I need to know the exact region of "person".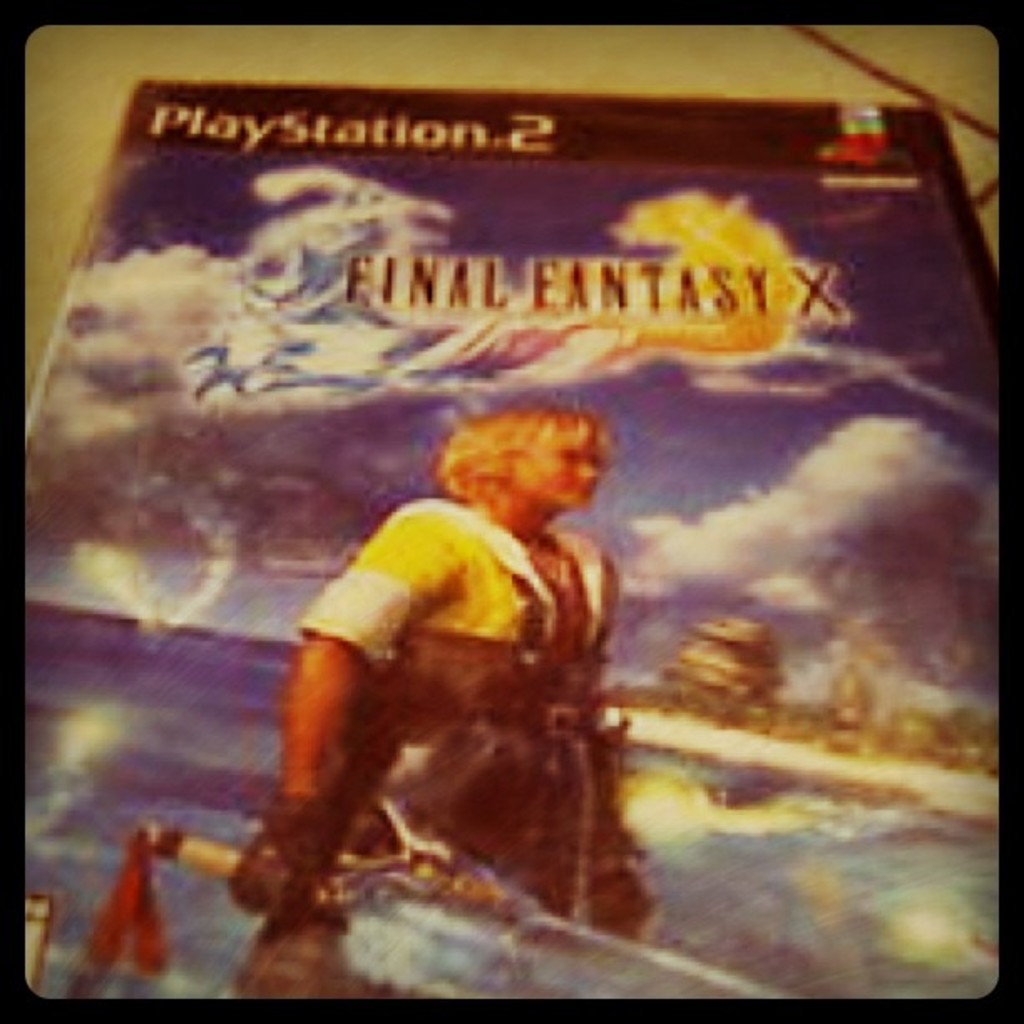
Region: BBox(243, 375, 643, 969).
